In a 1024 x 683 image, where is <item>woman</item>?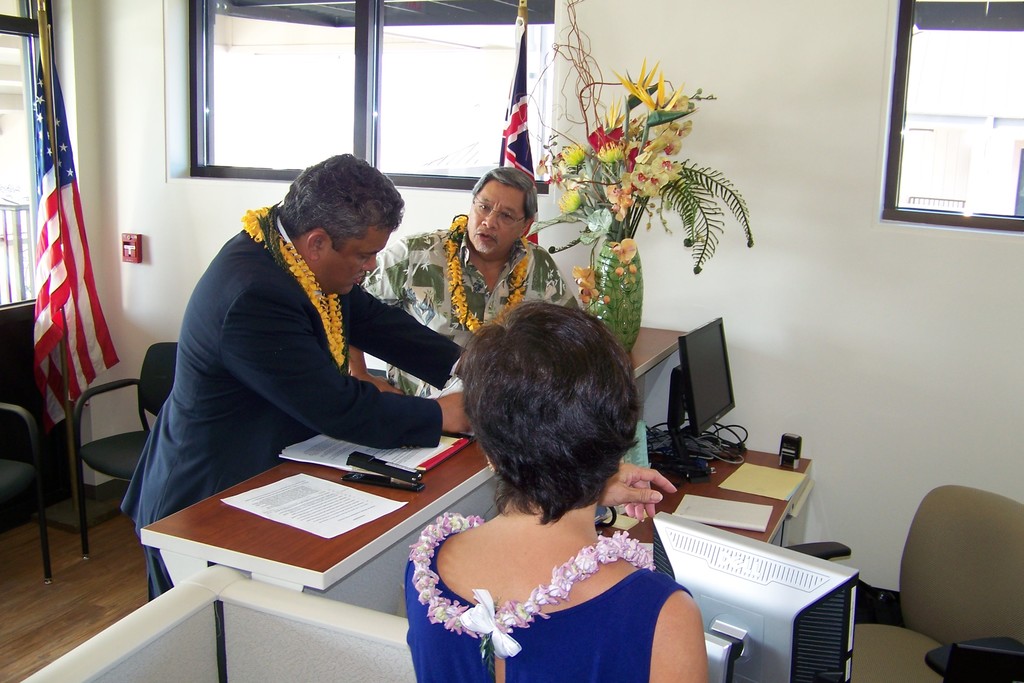
bbox=[382, 313, 728, 679].
